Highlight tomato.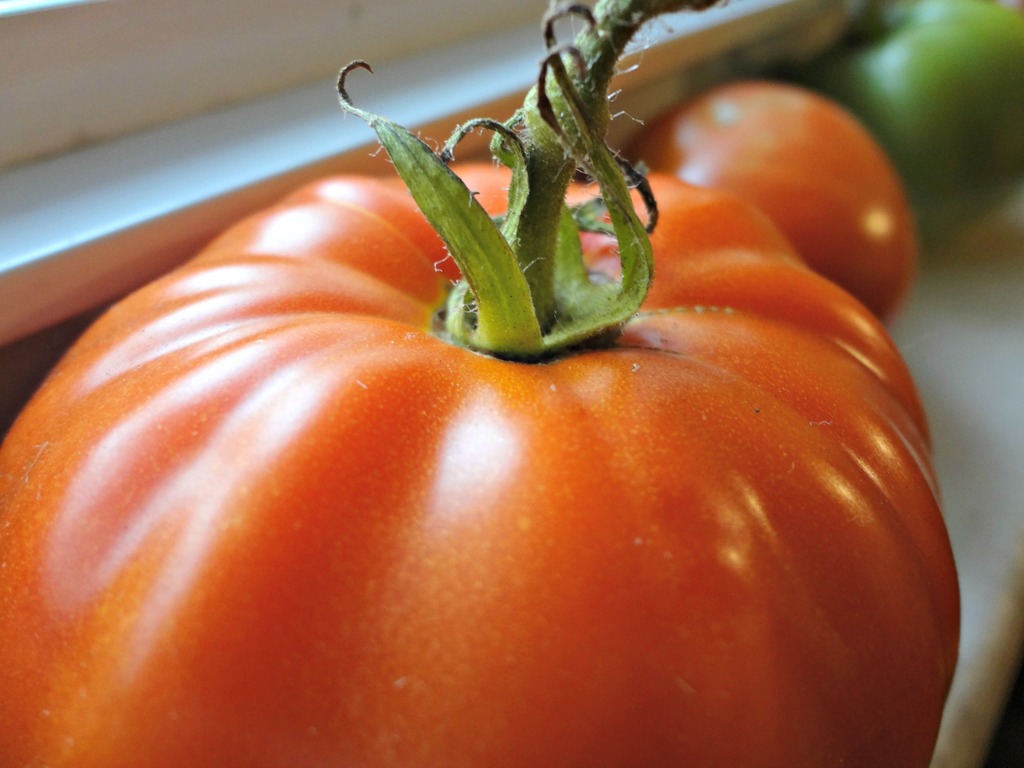
Highlighted region: 35/66/954/767.
